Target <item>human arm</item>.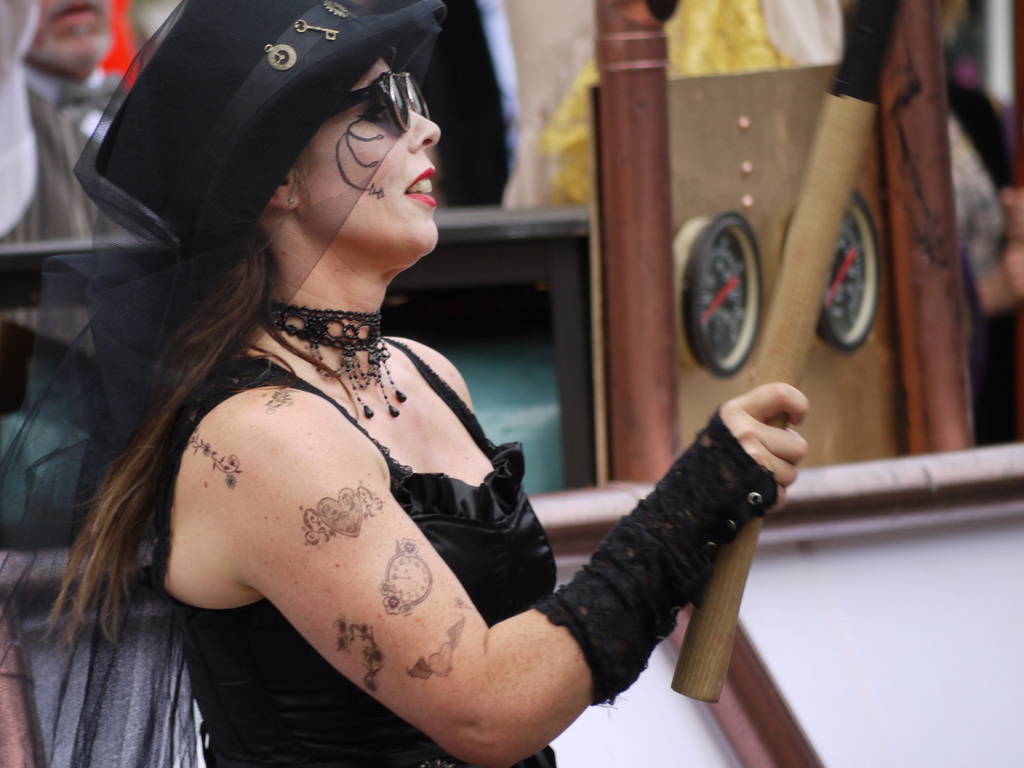
Target region: [x1=163, y1=358, x2=639, y2=743].
